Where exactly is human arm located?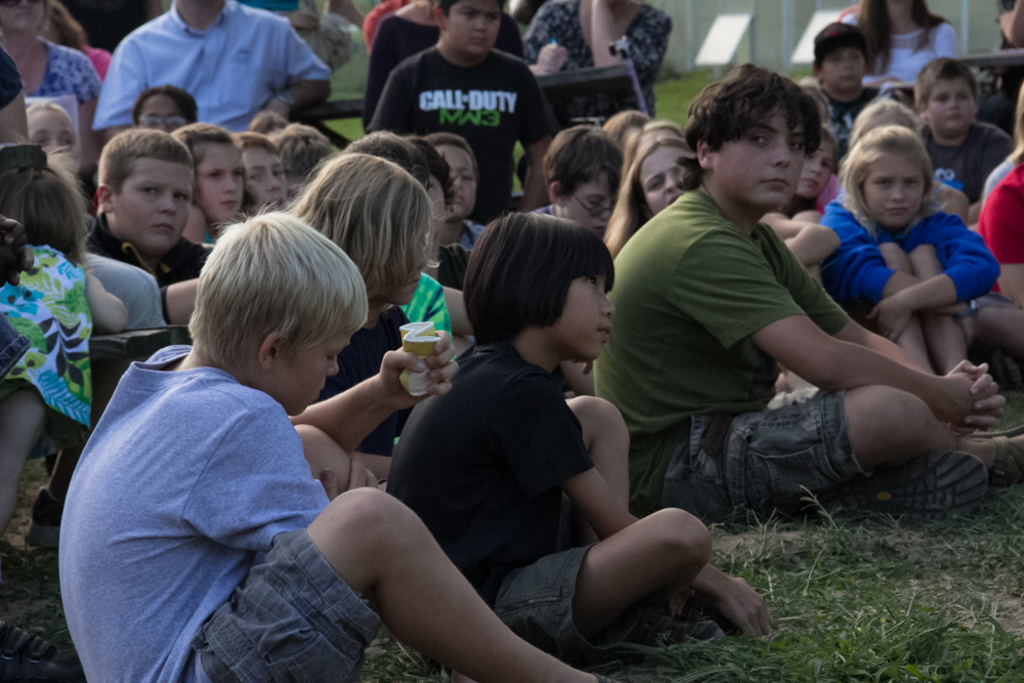
Its bounding box is <region>289, 327, 453, 454</region>.
